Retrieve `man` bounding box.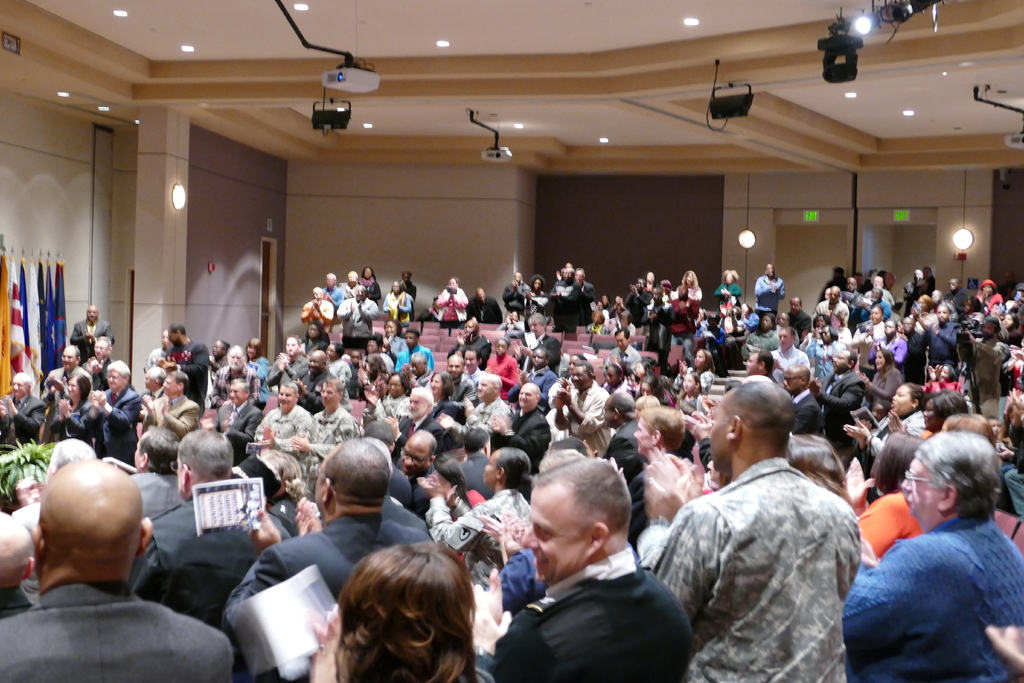
Bounding box: box(781, 293, 813, 341).
